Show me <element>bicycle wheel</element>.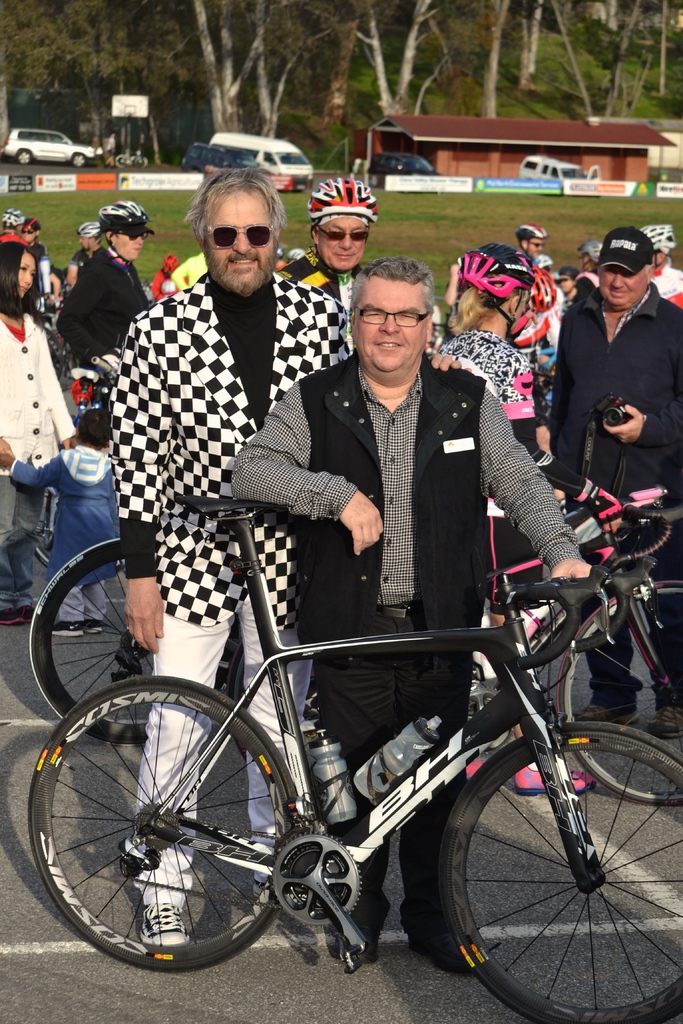
<element>bicycle wheel</element> is here: (435, 717, 682, 1023).
